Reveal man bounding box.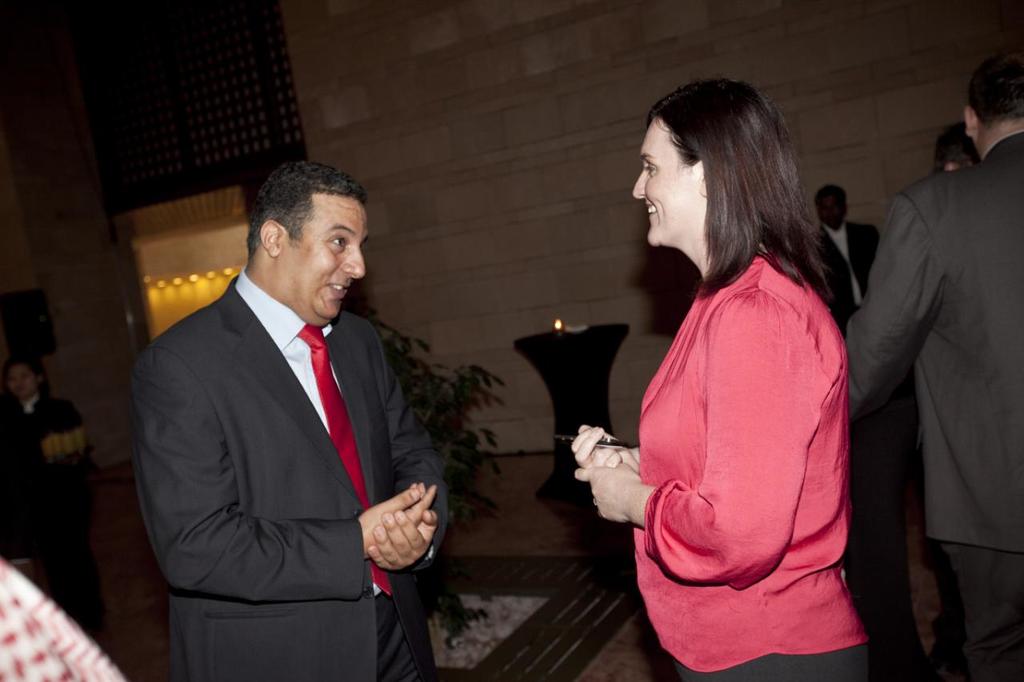
Revealed: box=[797, 183, 880, 331].
